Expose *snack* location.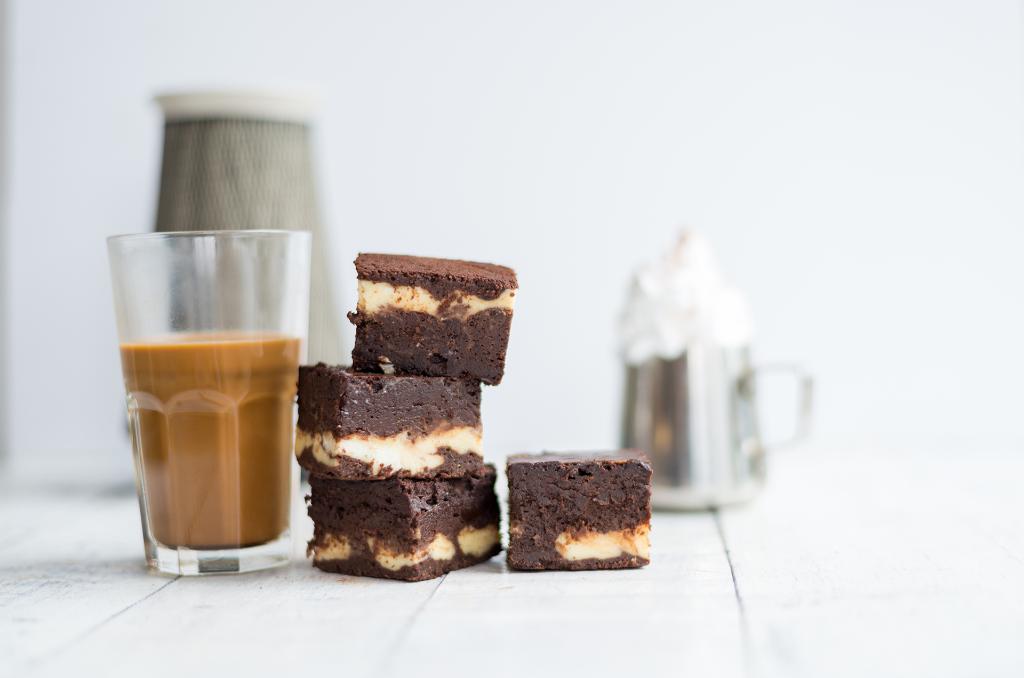
Exposed at locate(348, 253, 512, 386).
